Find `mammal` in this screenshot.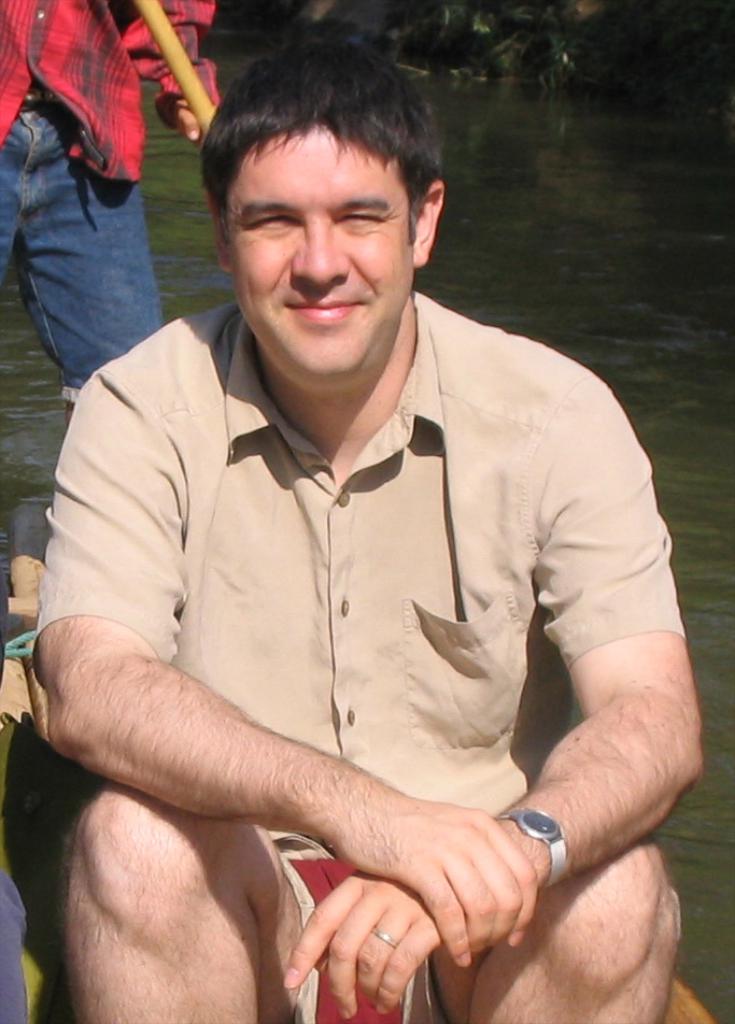
The bounding box for `mammal` is x1=0 y1=655 x2=32 y2=1023.
